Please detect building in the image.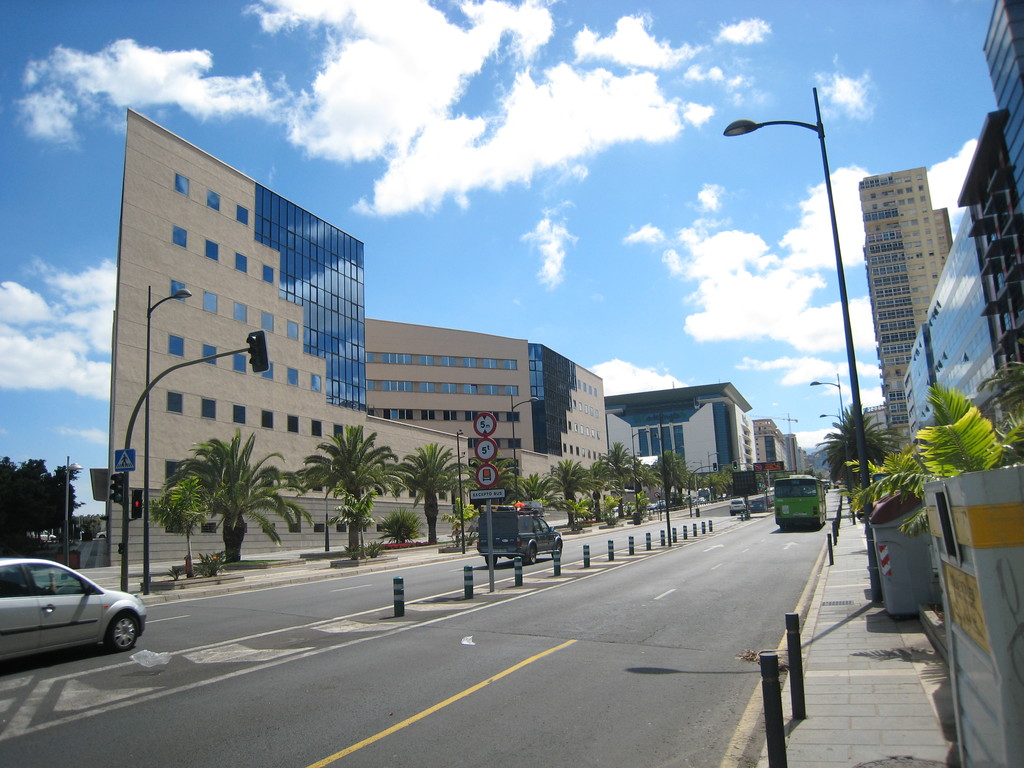
detection(859, 168, 956, 456).
